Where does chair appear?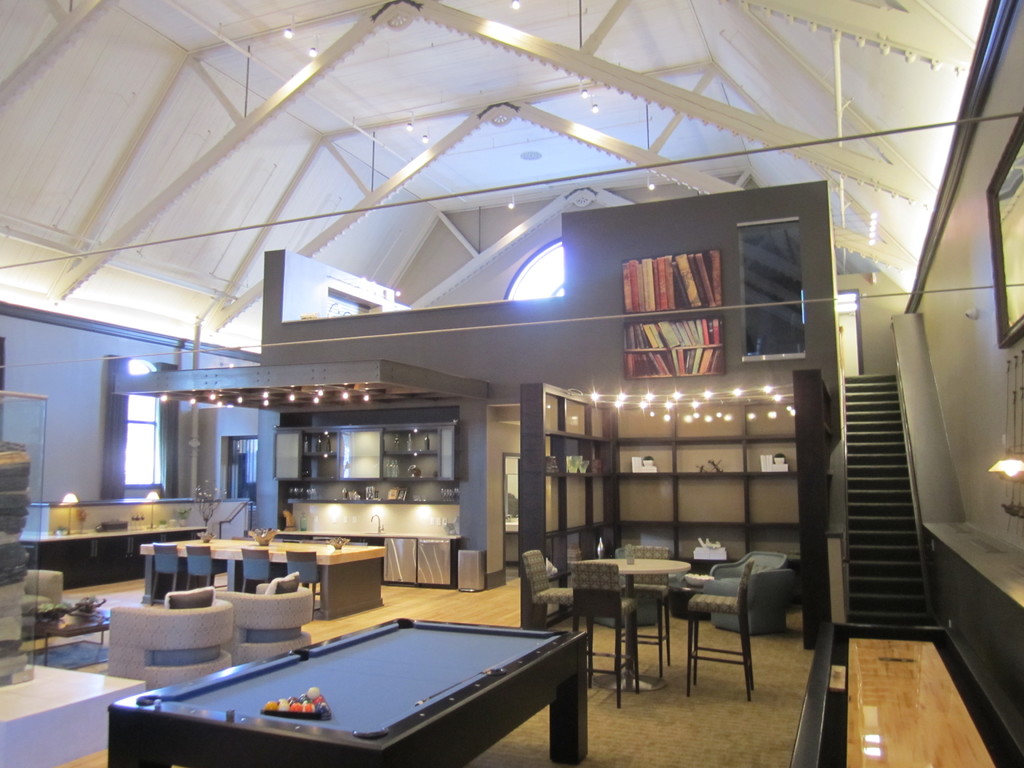
Appears at 285 547 324 615.
